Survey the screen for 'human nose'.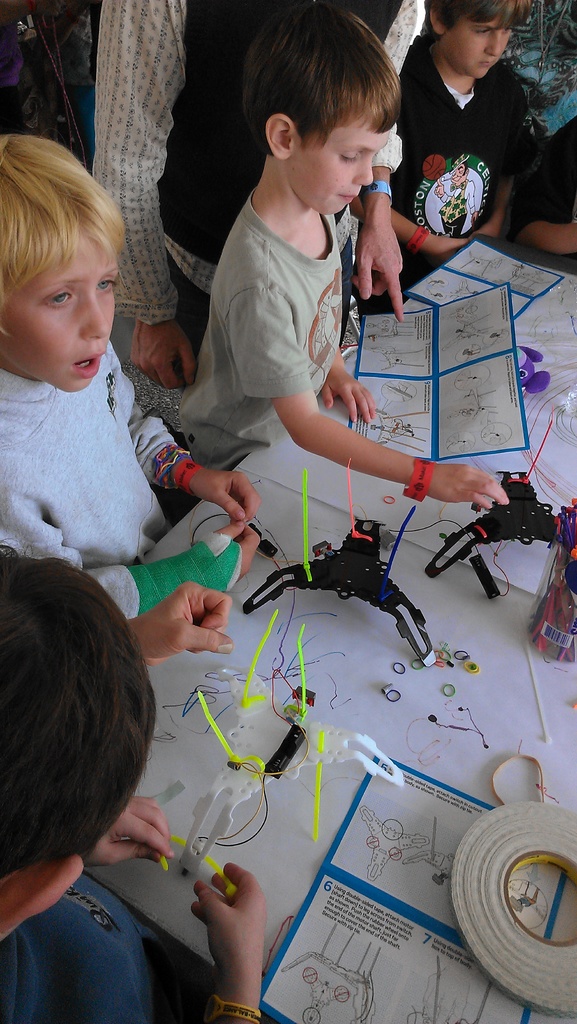
Survey found: crop(354, 149, 373, 182).
